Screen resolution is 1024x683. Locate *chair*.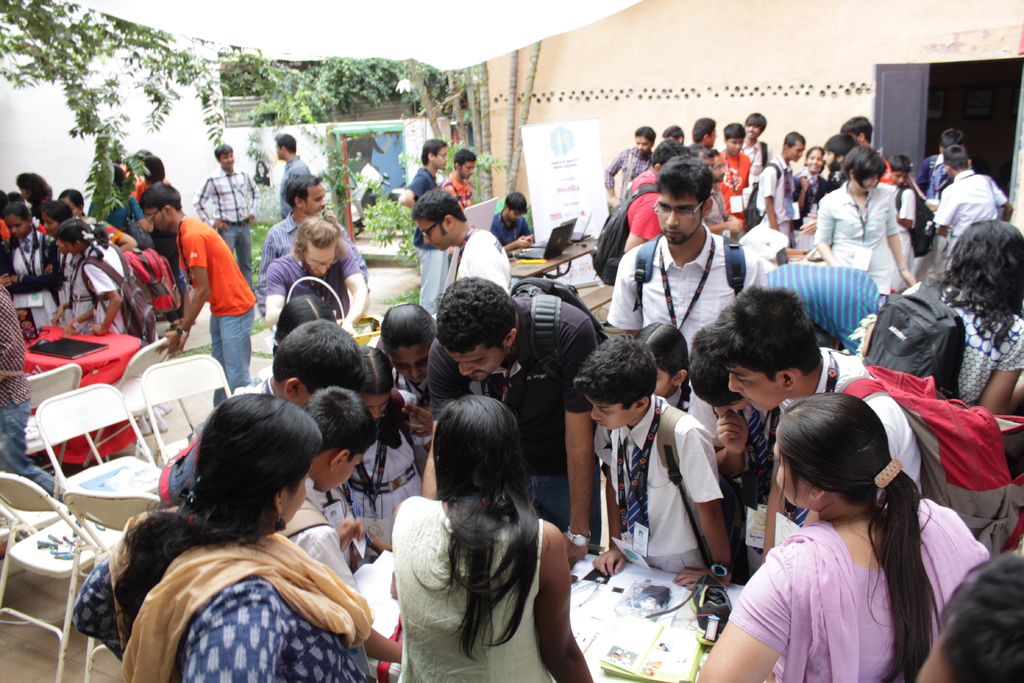
x1=84, y1=336, x2=199, y2=463.
